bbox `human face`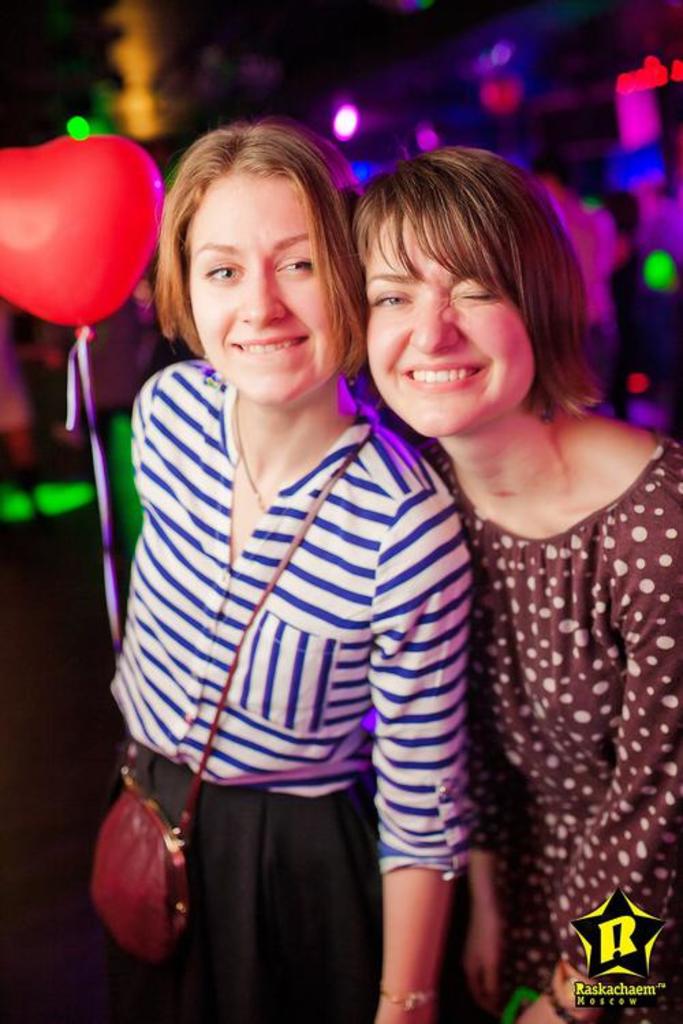
Rect(183, 179, 344, 406)
